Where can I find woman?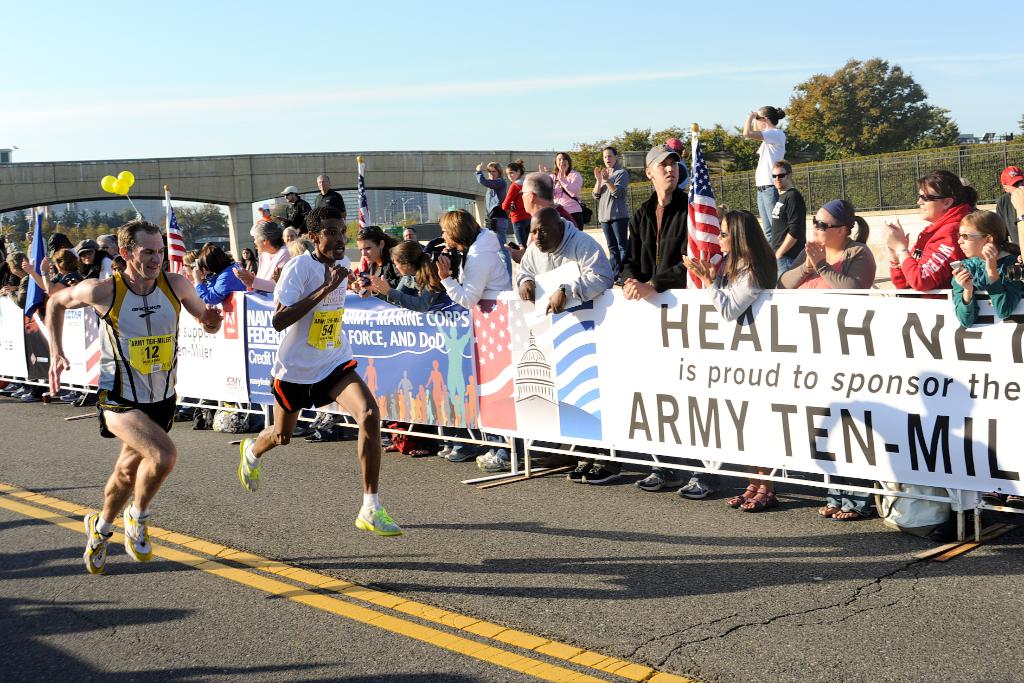
You can find it at locate(589, 143, 630, 270).
